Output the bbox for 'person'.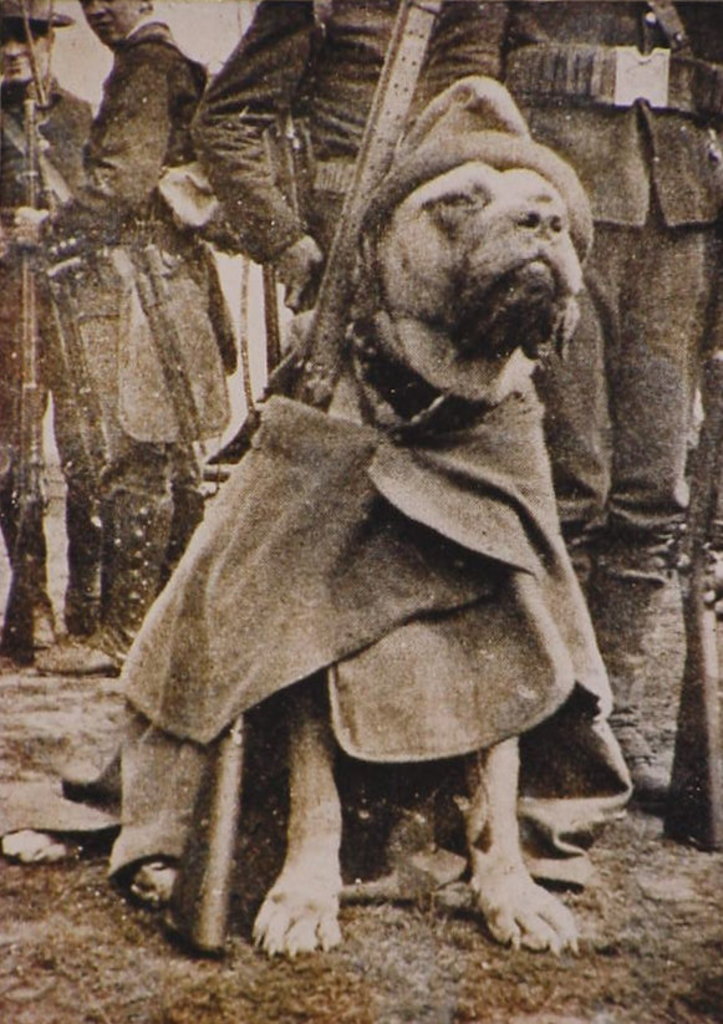
<bbox>0, 0, 106, 674</bbox>.
